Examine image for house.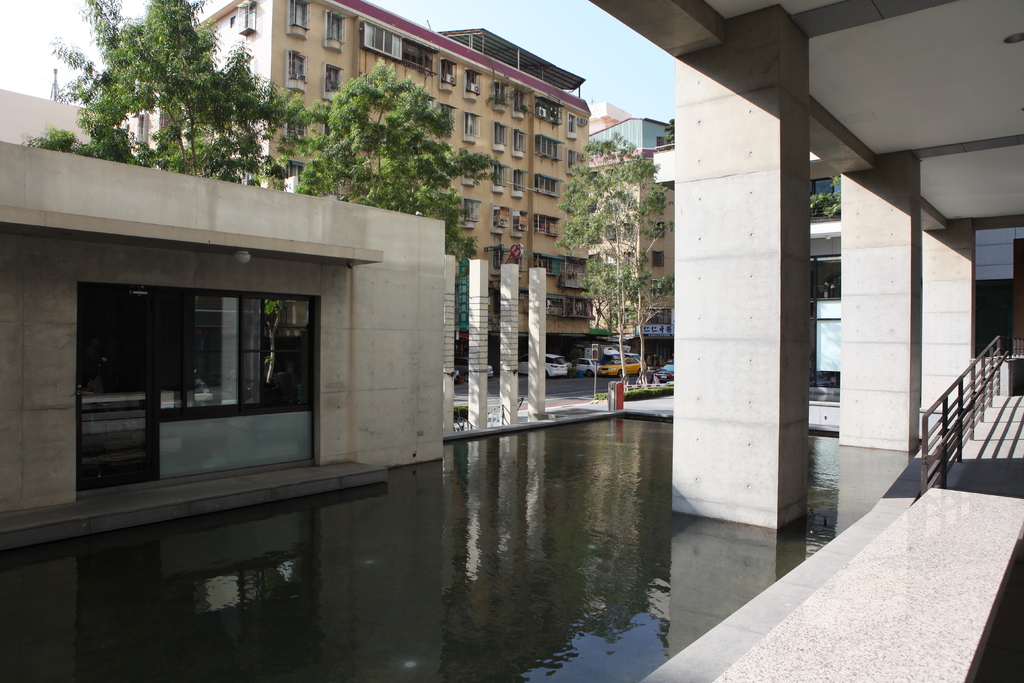
Examination result: bbox(0, 136, 444, 457).
